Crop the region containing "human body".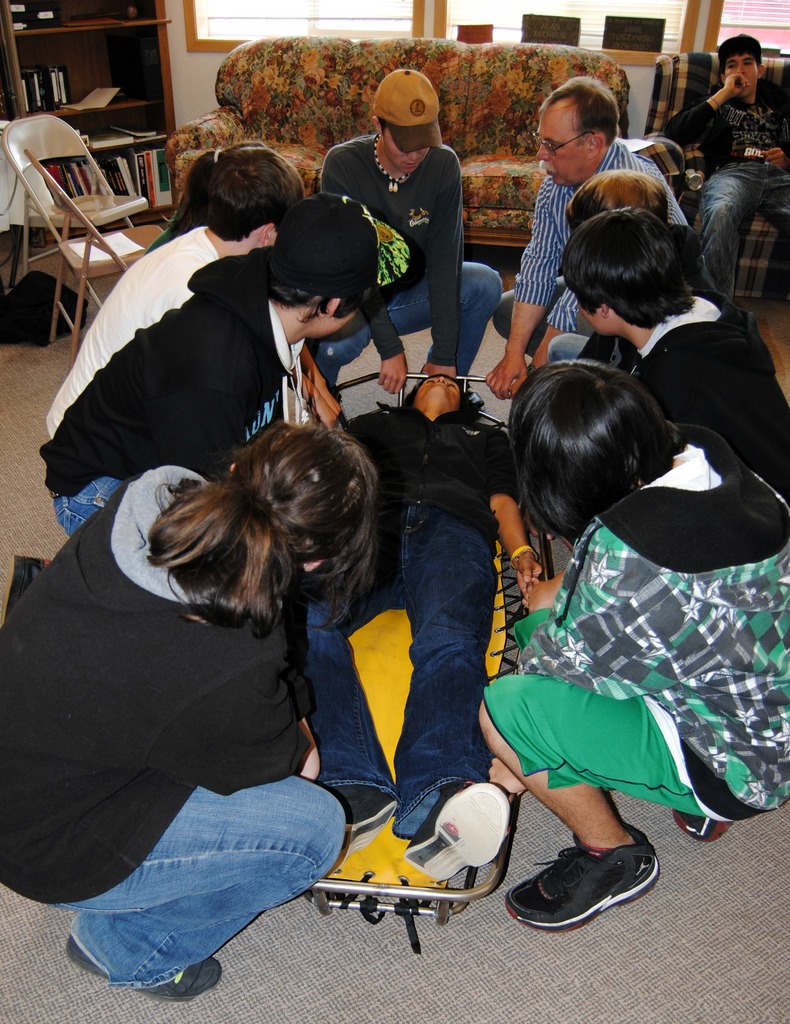
Crop region: box(542, 164, 711, 364).
